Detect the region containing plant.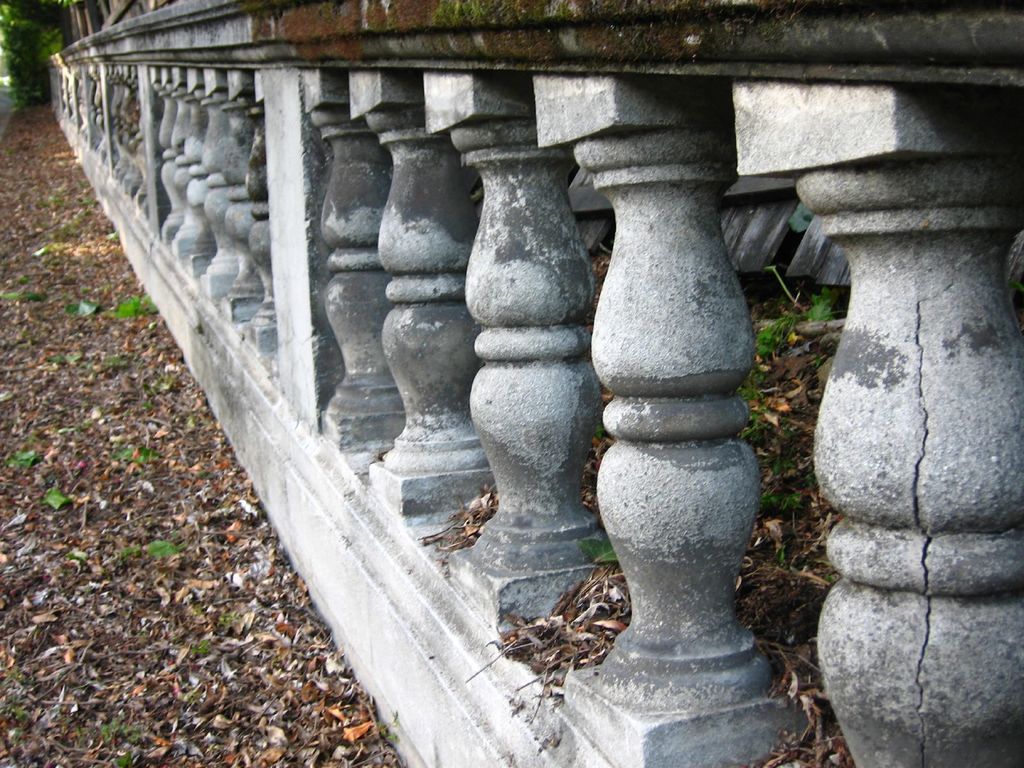
(218, 610, 236, 624).
